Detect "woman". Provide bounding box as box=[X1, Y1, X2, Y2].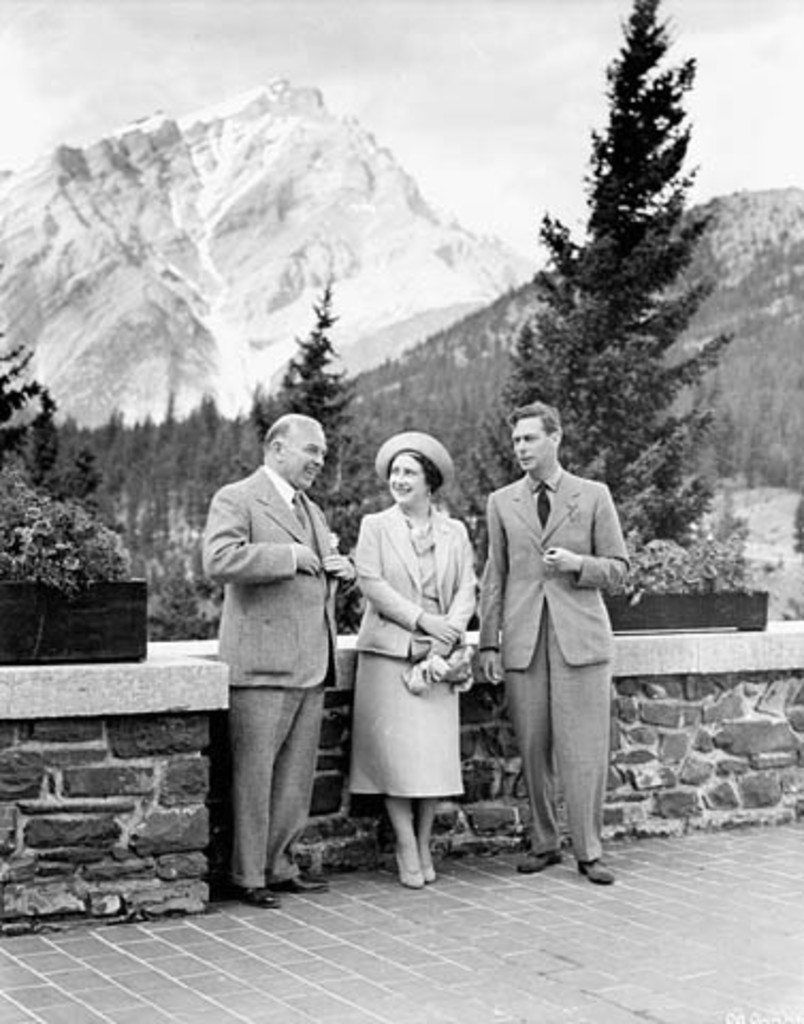
box=[324, 427, 486, 896].
